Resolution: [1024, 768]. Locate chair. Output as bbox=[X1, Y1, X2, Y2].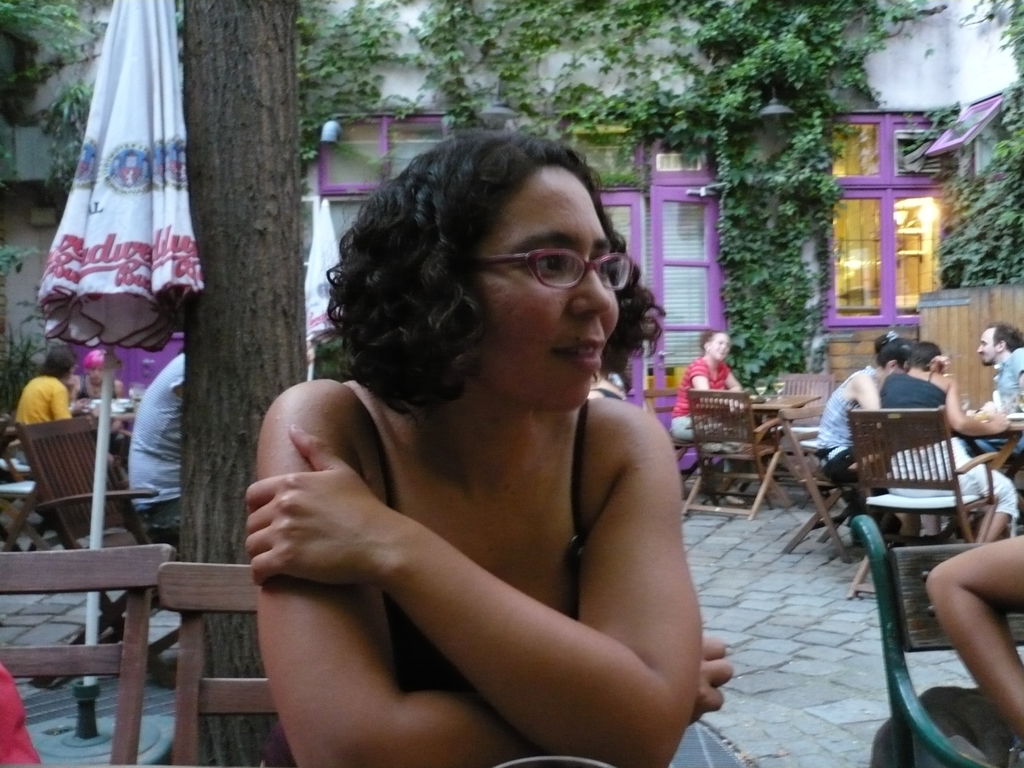
bbox=[0, 446, 51, 549].
